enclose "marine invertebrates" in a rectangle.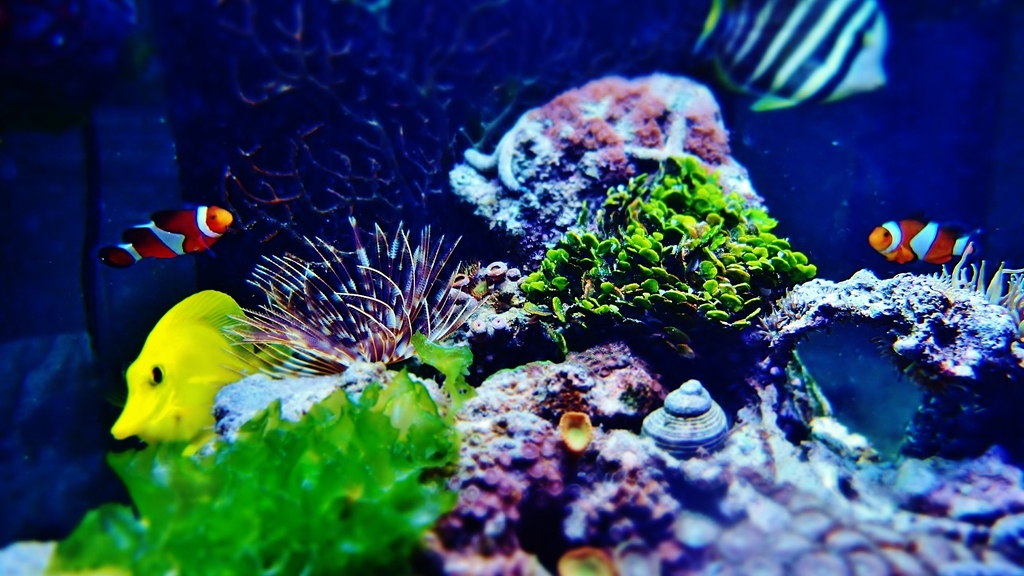
rect(159, 0, 713, 269).
